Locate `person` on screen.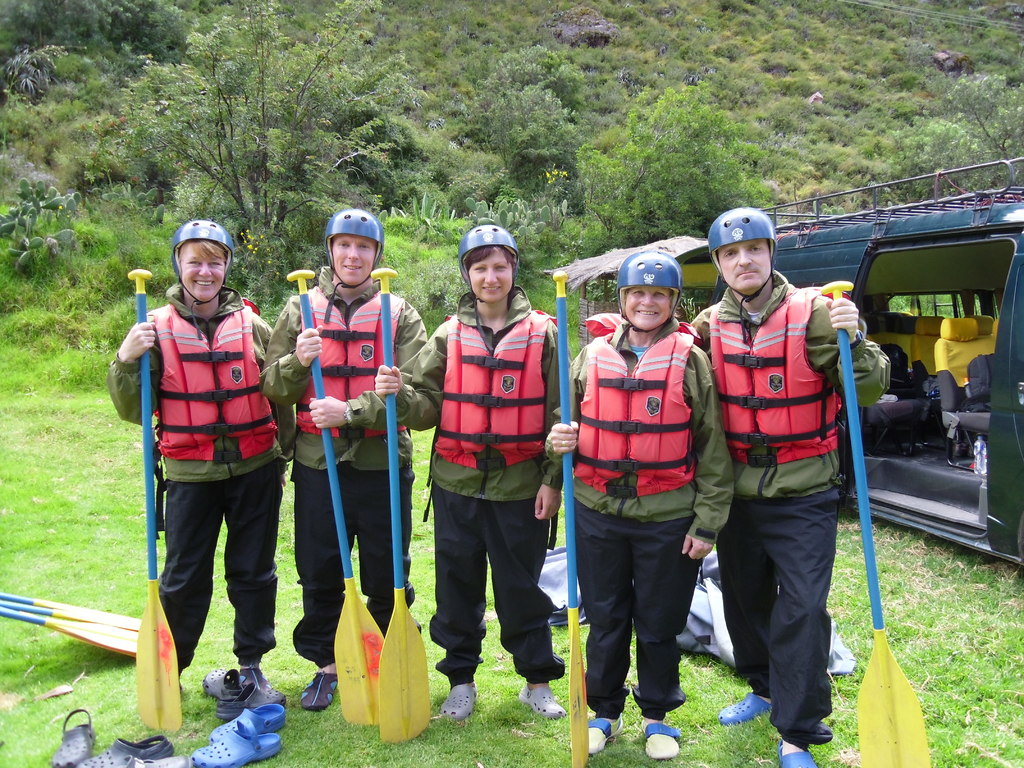
On screen at 545,249,735,766.
